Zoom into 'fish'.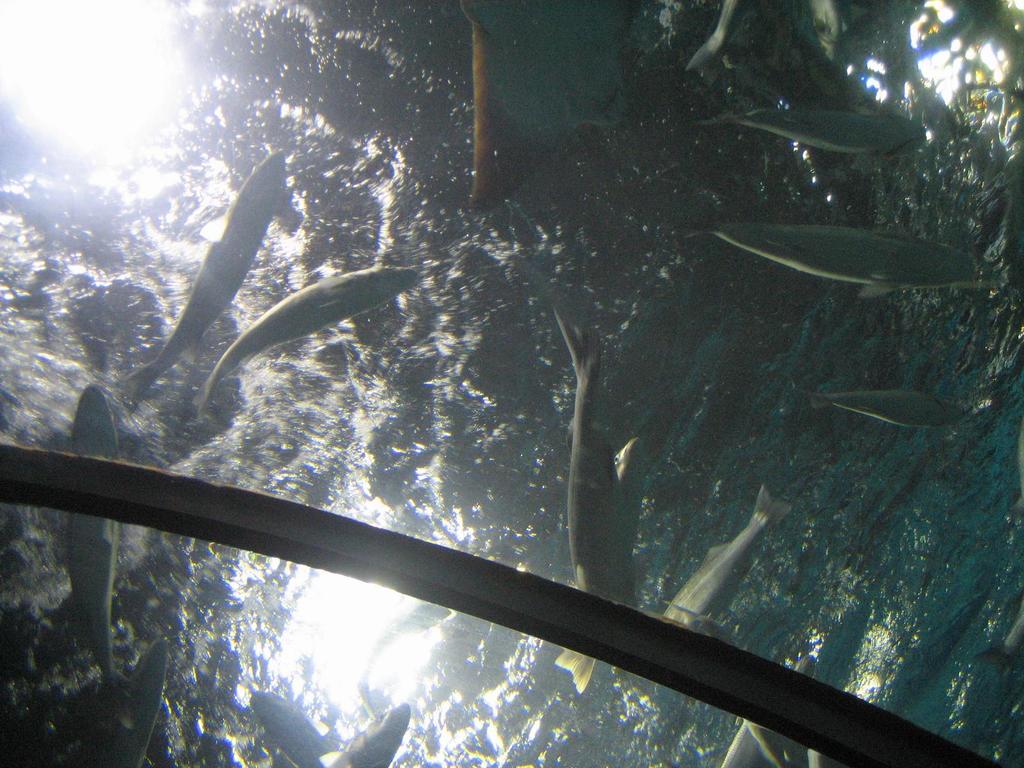
Zoom target: Rect(554, 303, 632, 611).
